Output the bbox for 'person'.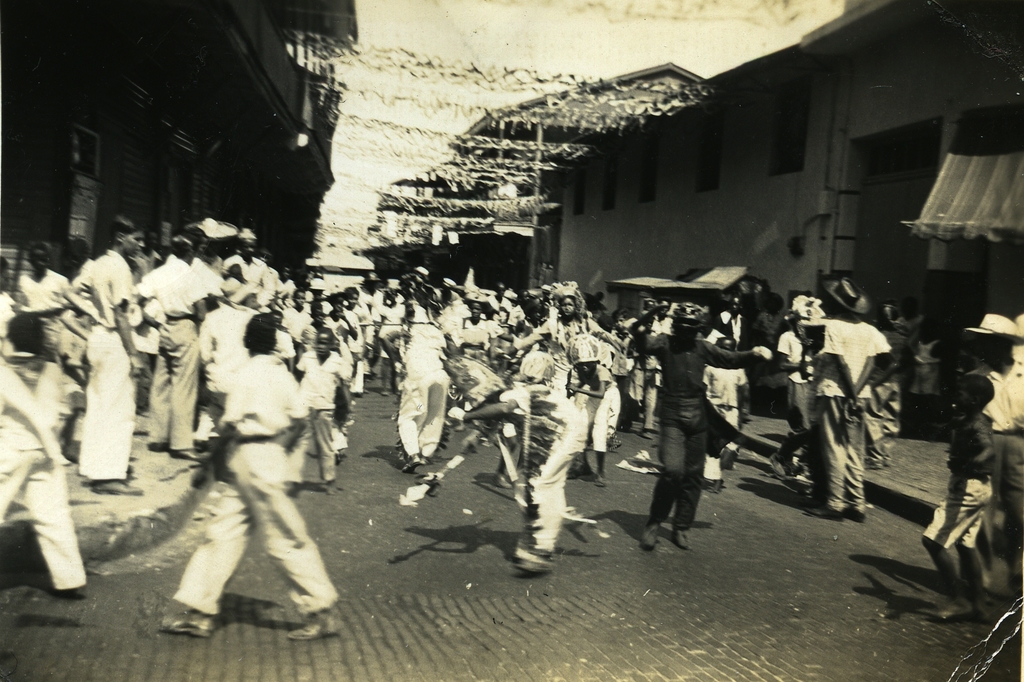
283,294,309,332.
